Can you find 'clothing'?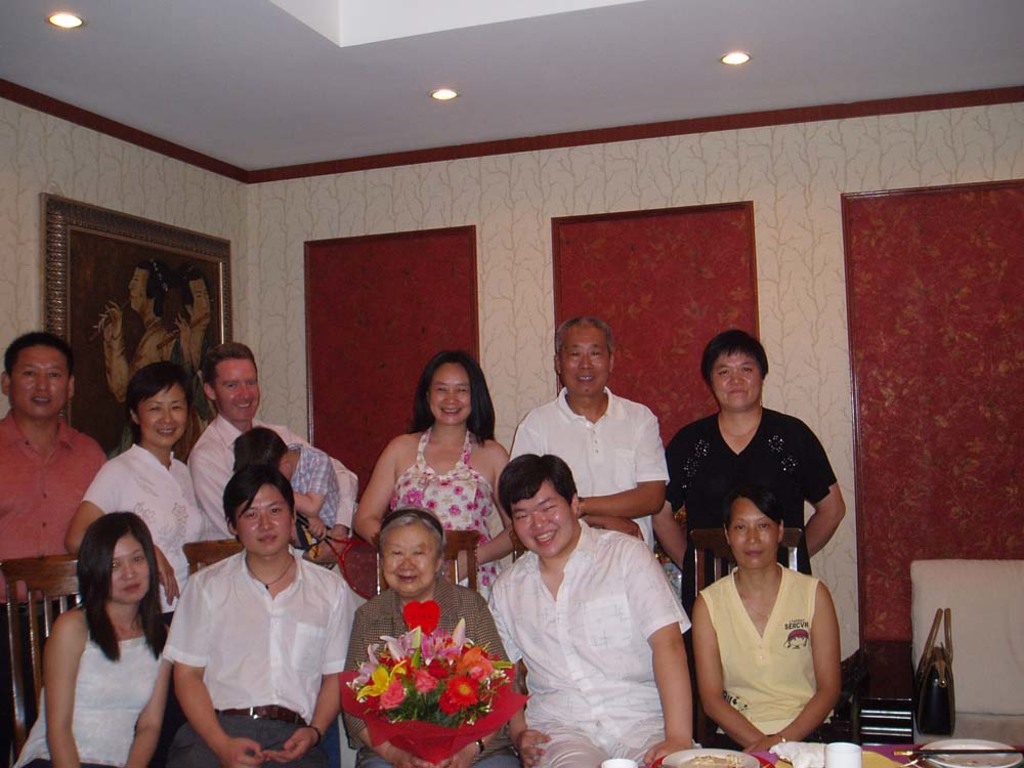
Yes, bounding box: <region>346, 571, 516, 767</region>.
